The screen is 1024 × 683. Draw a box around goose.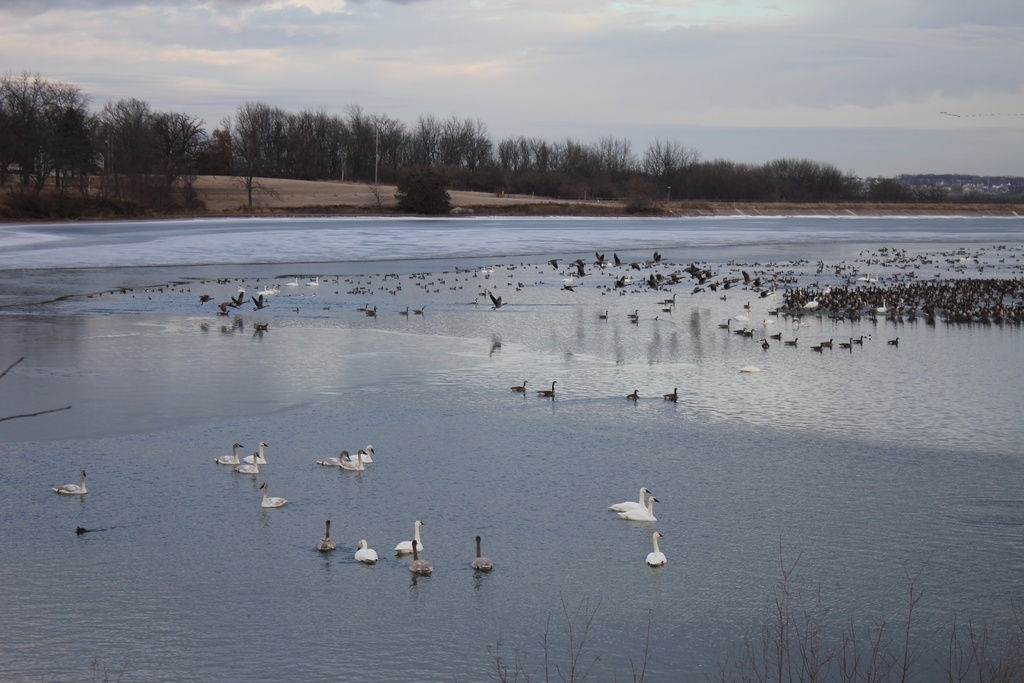
l=252, t=440, r=276, b=463.
